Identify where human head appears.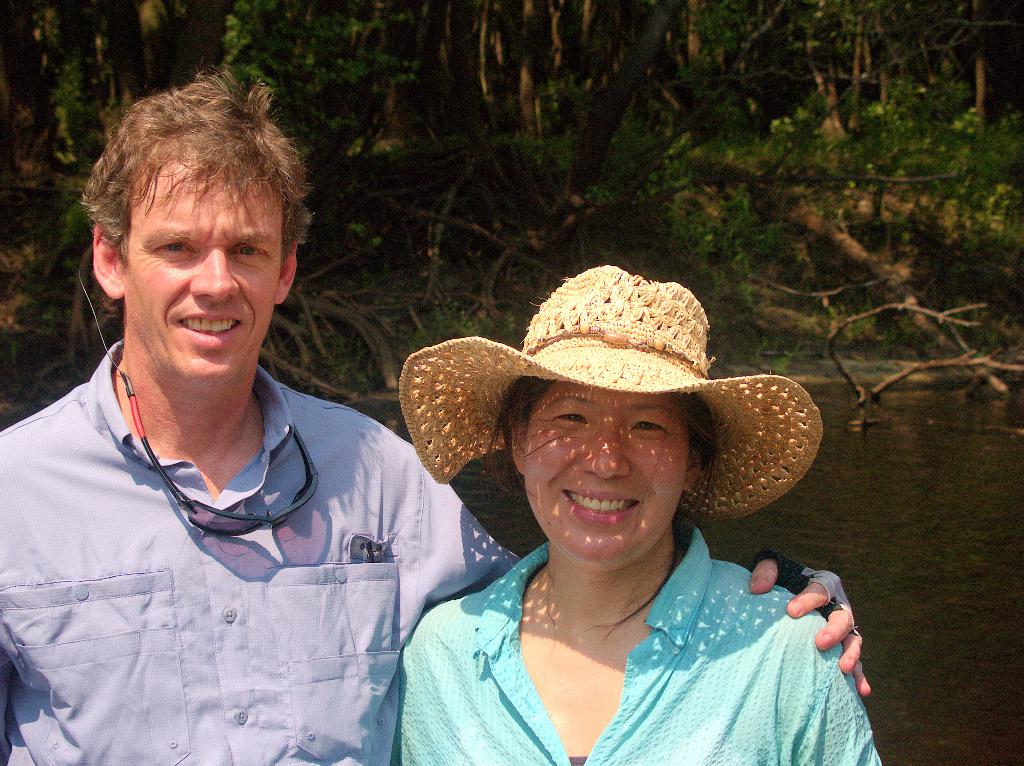
Appears at [x1=396, y1=260, x2=823, y2=577].
